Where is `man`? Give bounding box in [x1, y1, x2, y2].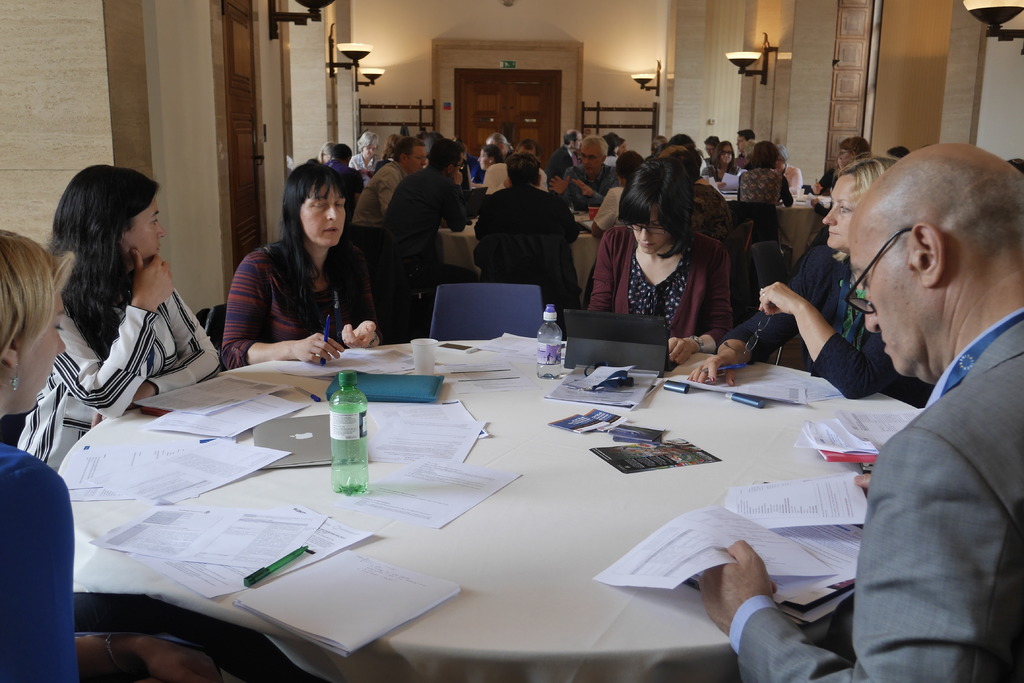
[819, 117, 1023, 682].
